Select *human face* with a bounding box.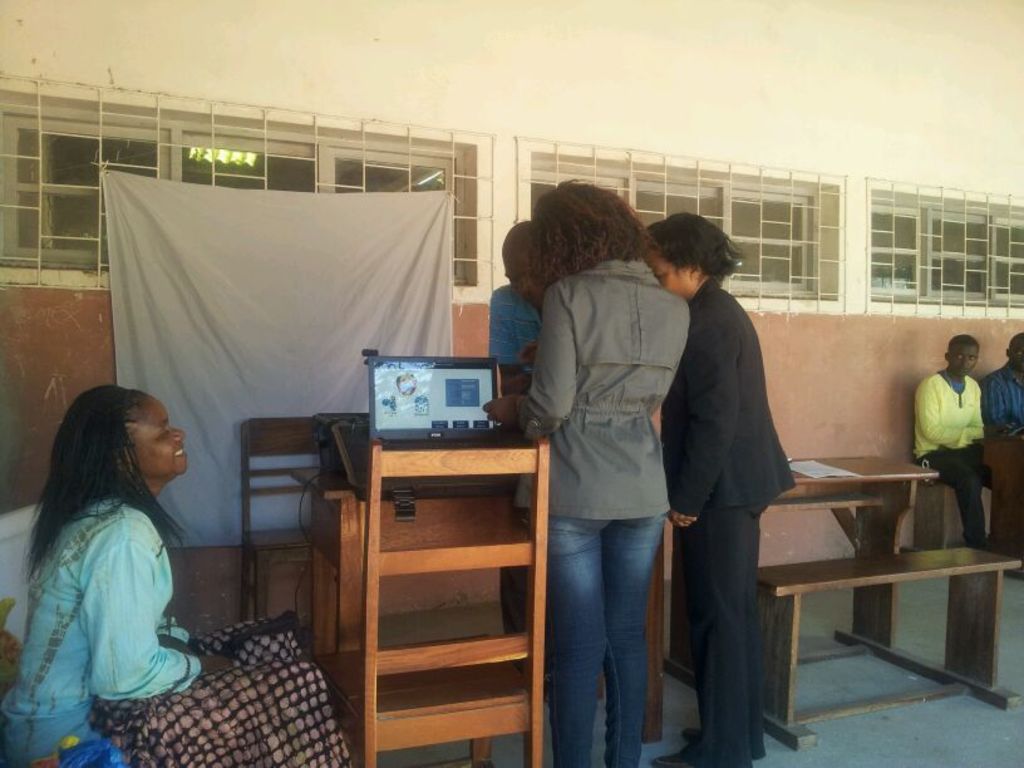
region(137, 394, 188, 477).
